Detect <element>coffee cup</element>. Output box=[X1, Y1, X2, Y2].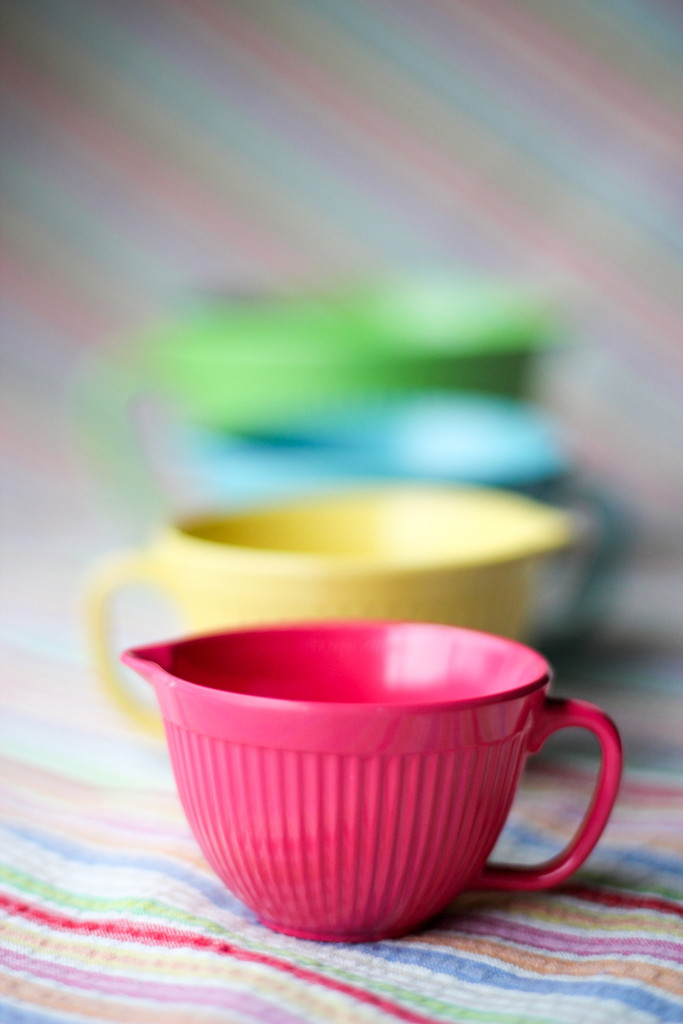
box=[90, 483, 585, 740].
